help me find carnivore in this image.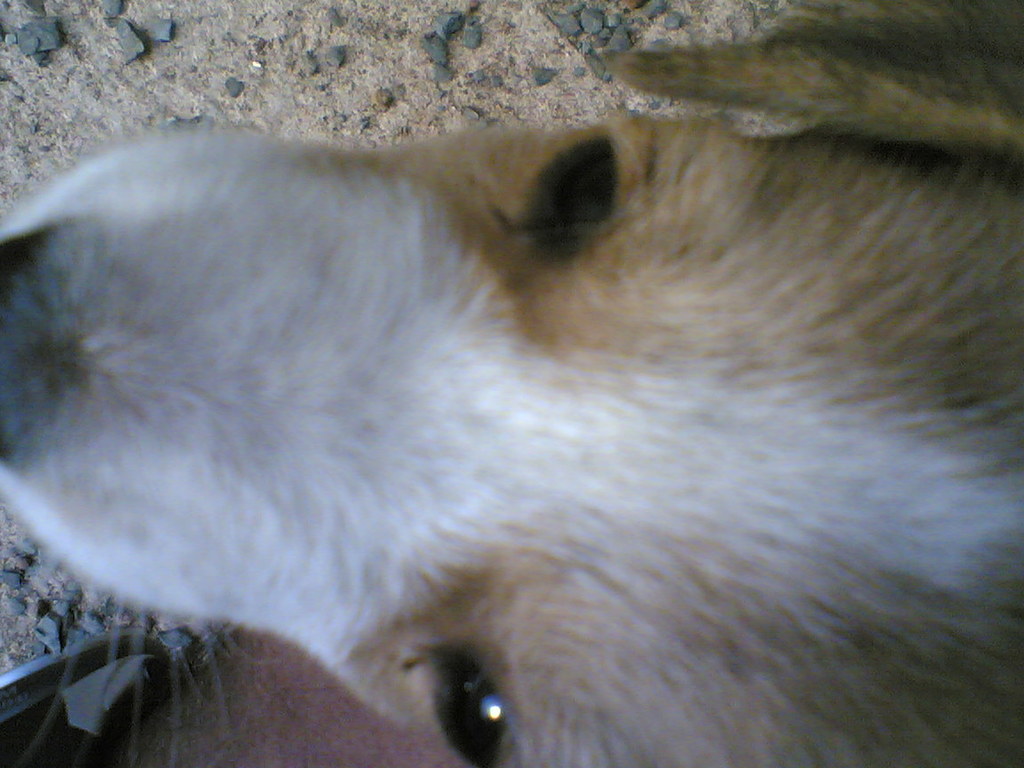
Found it: {"left": 0, "top": 0, "right": 1021, "bottom": 767}.
